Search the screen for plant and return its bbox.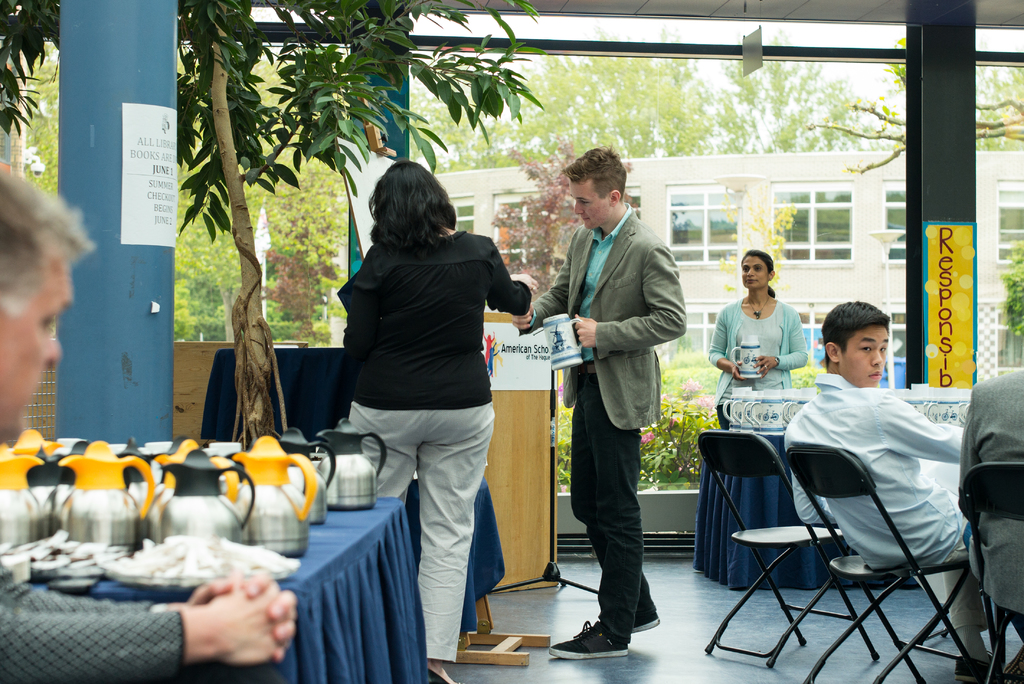
Found: bbox=[792, 359, 831, 379].
